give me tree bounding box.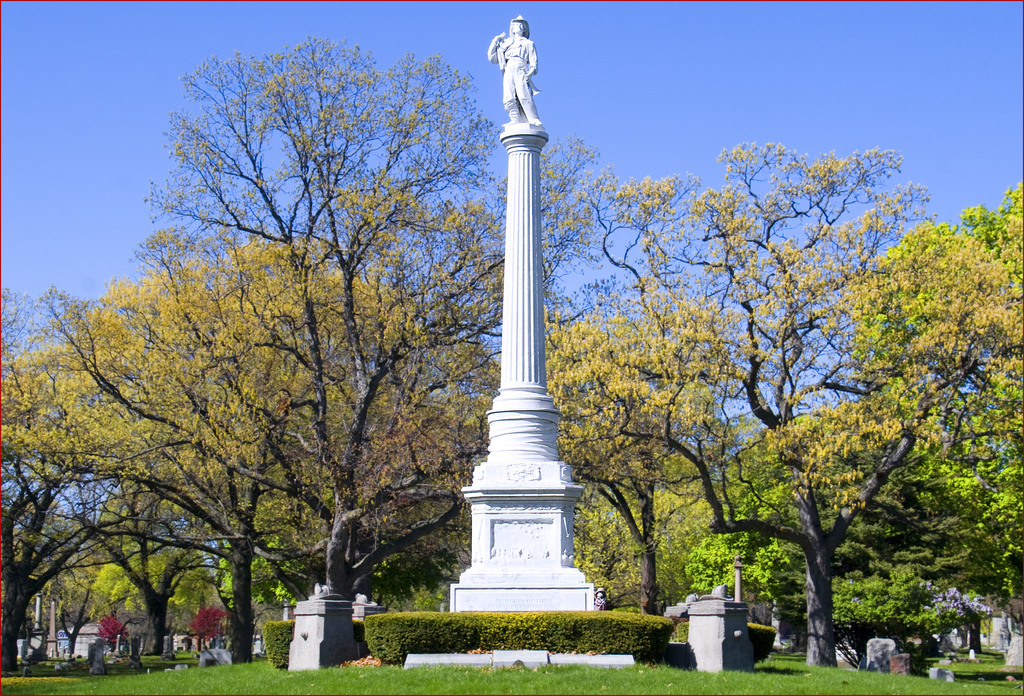
bbox=(45, 524, 230, 649).
